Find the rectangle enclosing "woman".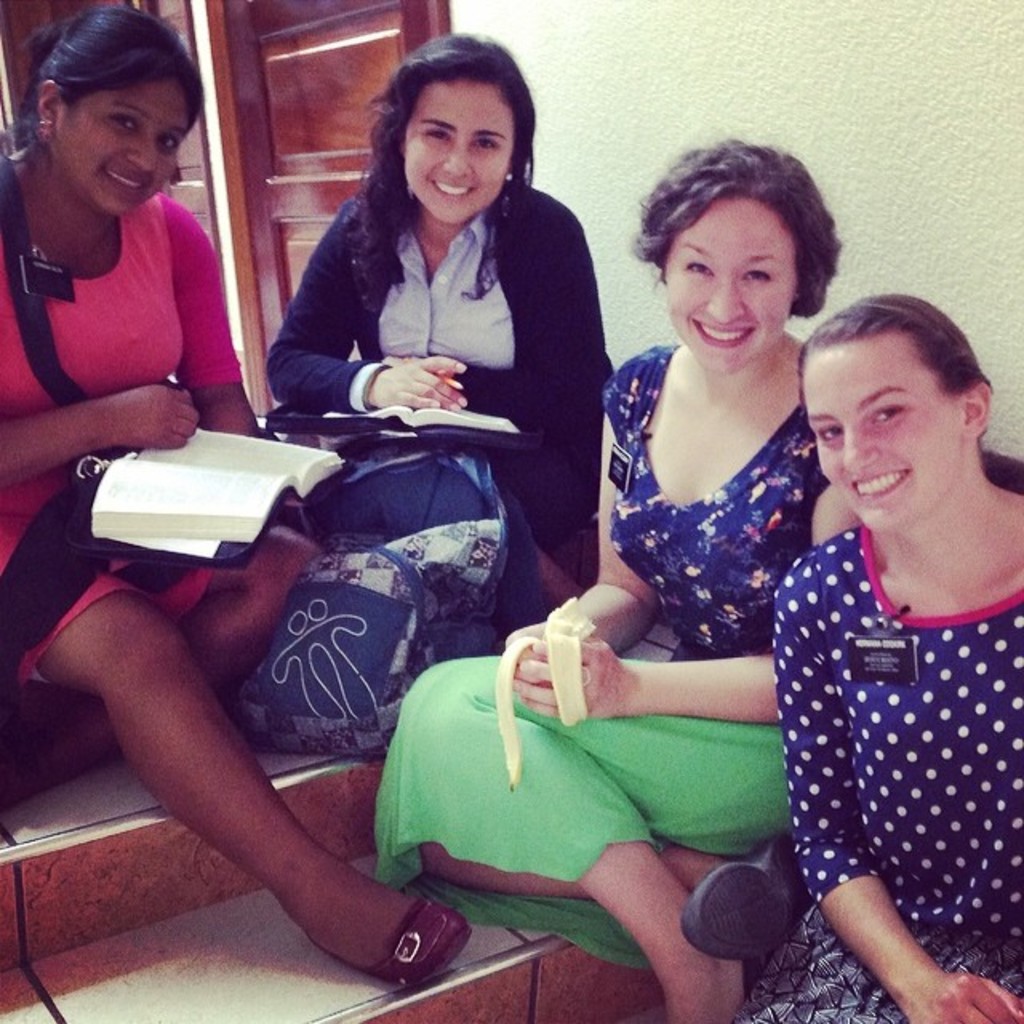
x1=733, y1=294, x2=1022, y2=1022.
